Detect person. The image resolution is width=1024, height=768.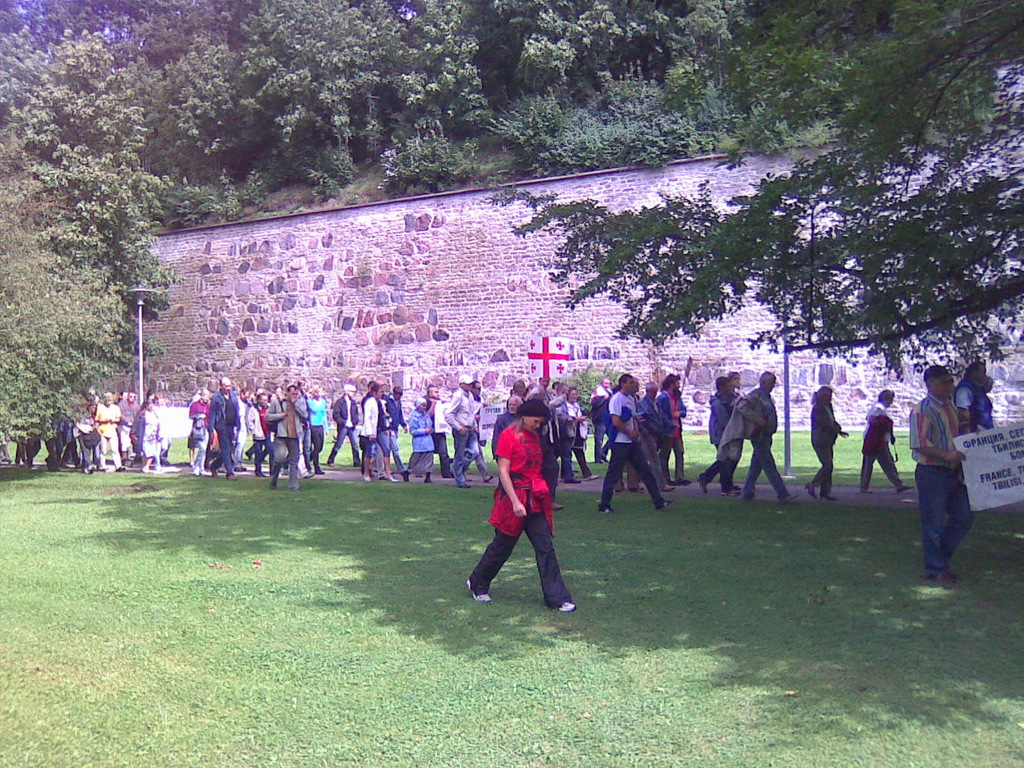
<box>553,372,577,463</box>.
